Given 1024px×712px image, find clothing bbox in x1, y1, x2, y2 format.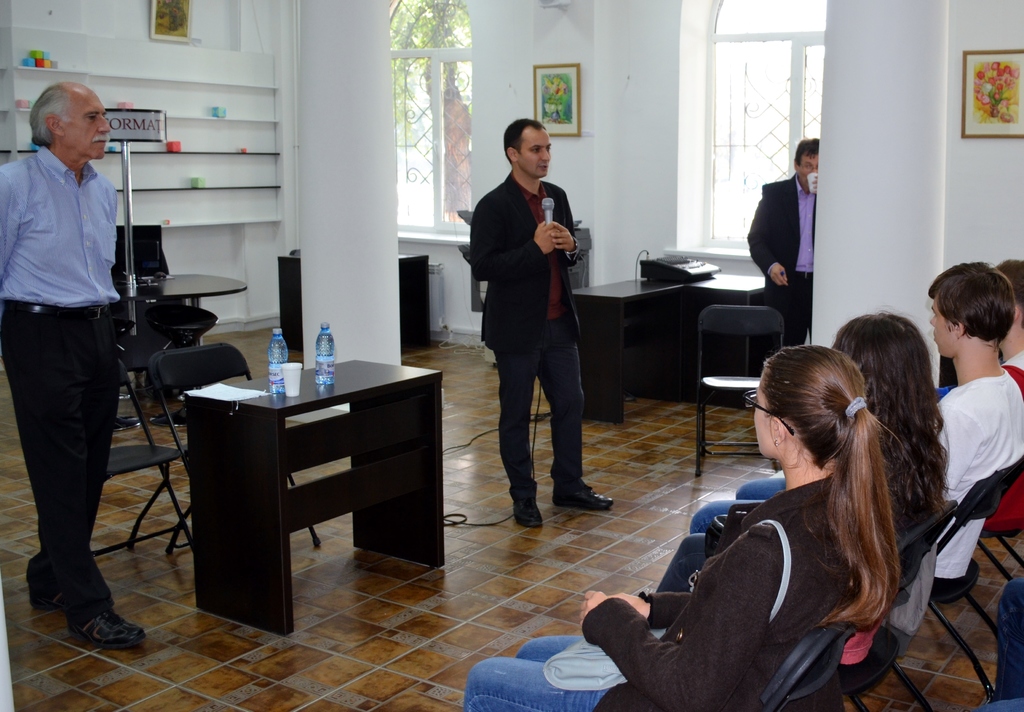
658, 496, 929, 674.
